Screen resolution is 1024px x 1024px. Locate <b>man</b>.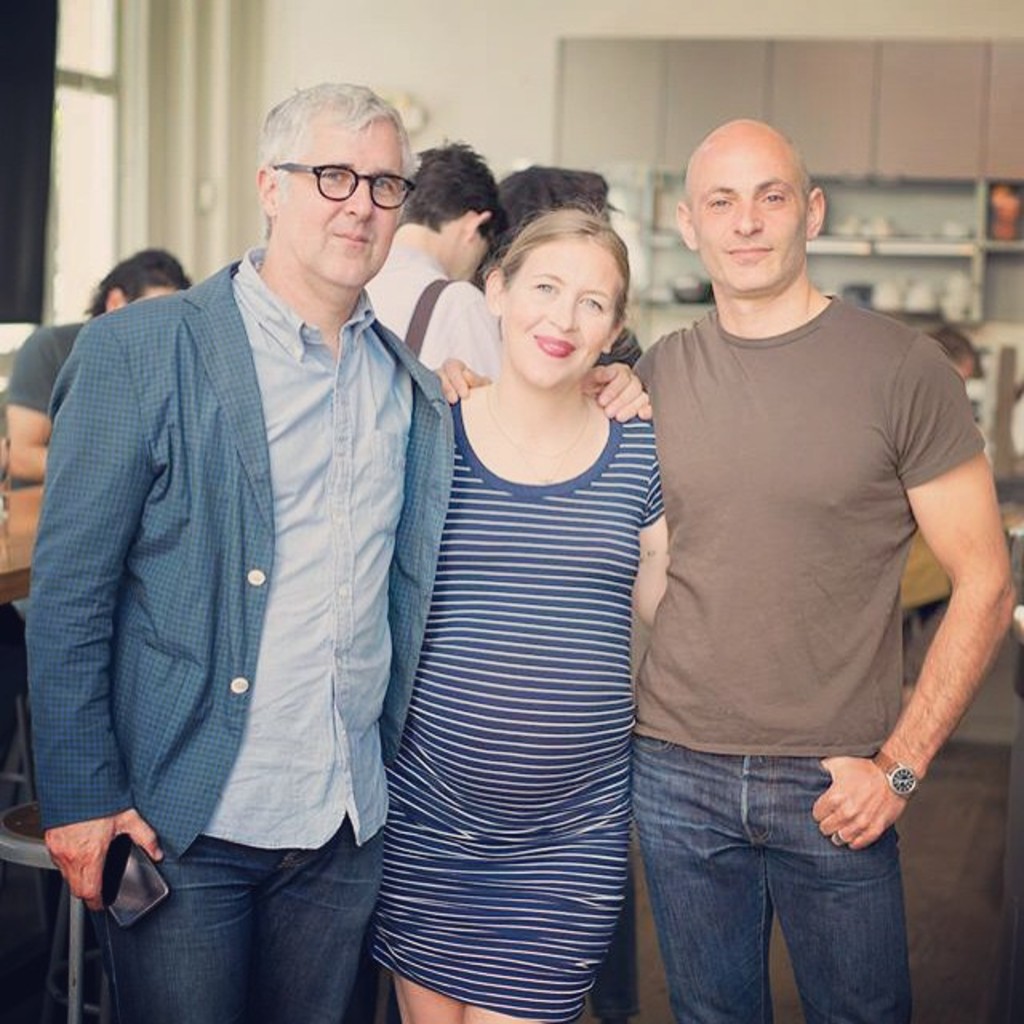
{"left": 930, "top": 323, "right": 984, "bottom": 381}.
